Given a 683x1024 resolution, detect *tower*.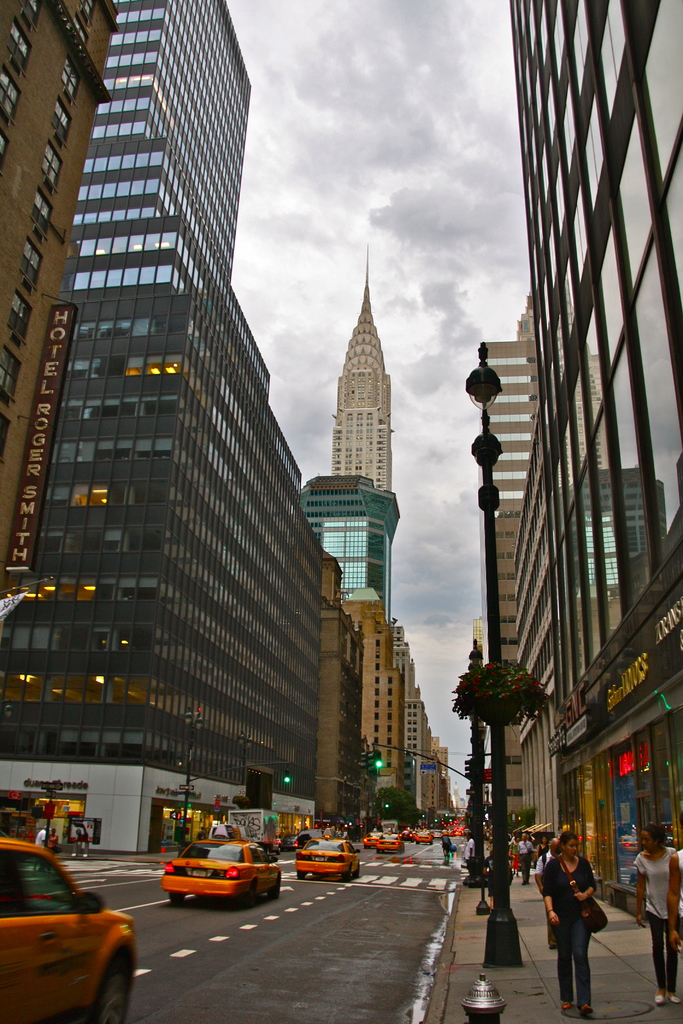
512:4:682:684.
